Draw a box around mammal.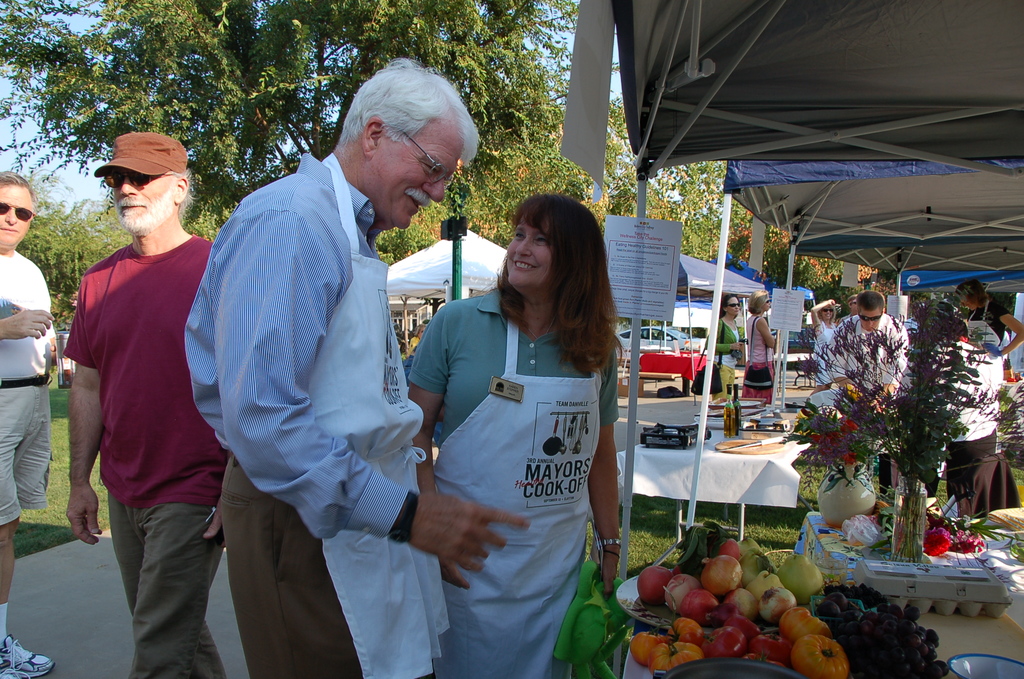
select_region(702, 291, 747, 401).
